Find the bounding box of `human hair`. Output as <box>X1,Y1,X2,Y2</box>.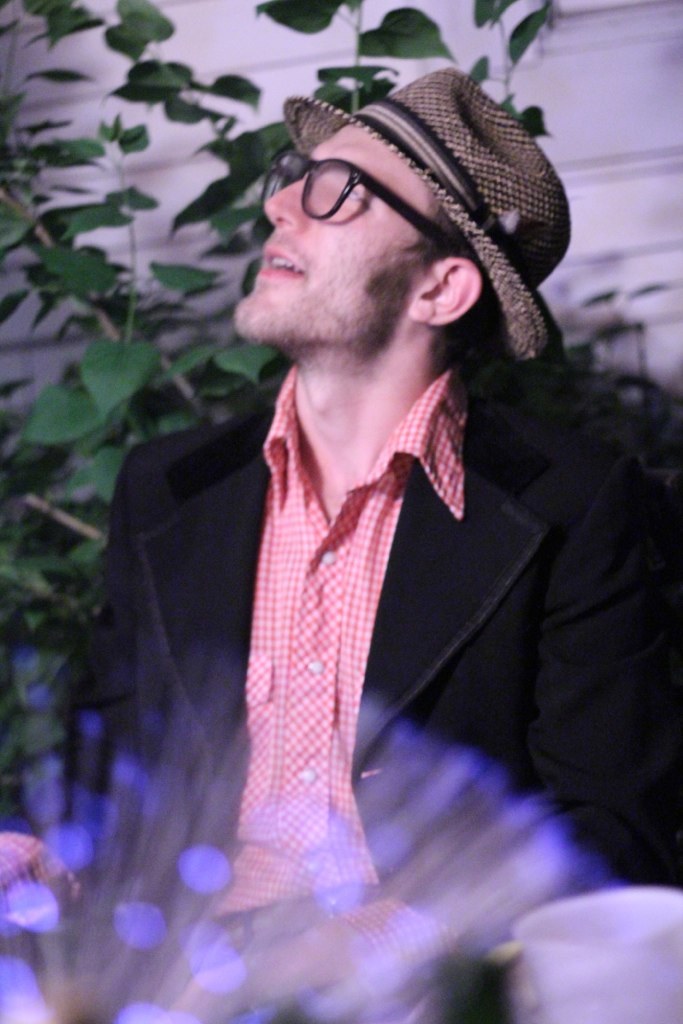
<box>404,200,502,373</box>.
